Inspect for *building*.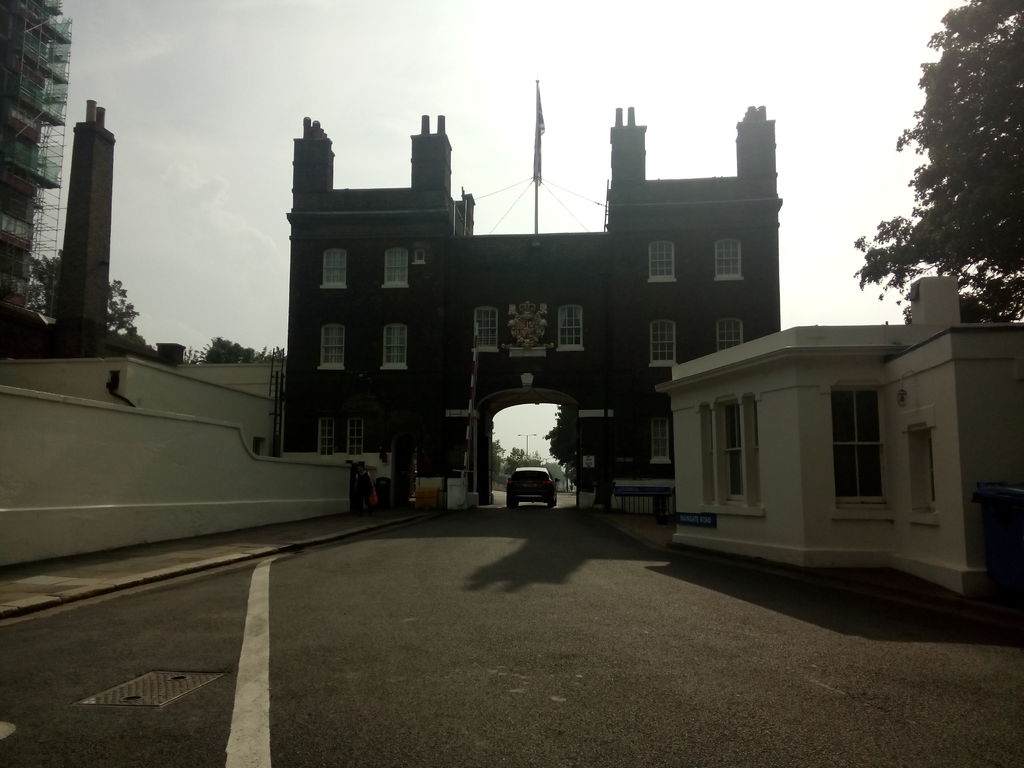
Inspection: <bbox>286, 113, 783, 506</bbox>.
